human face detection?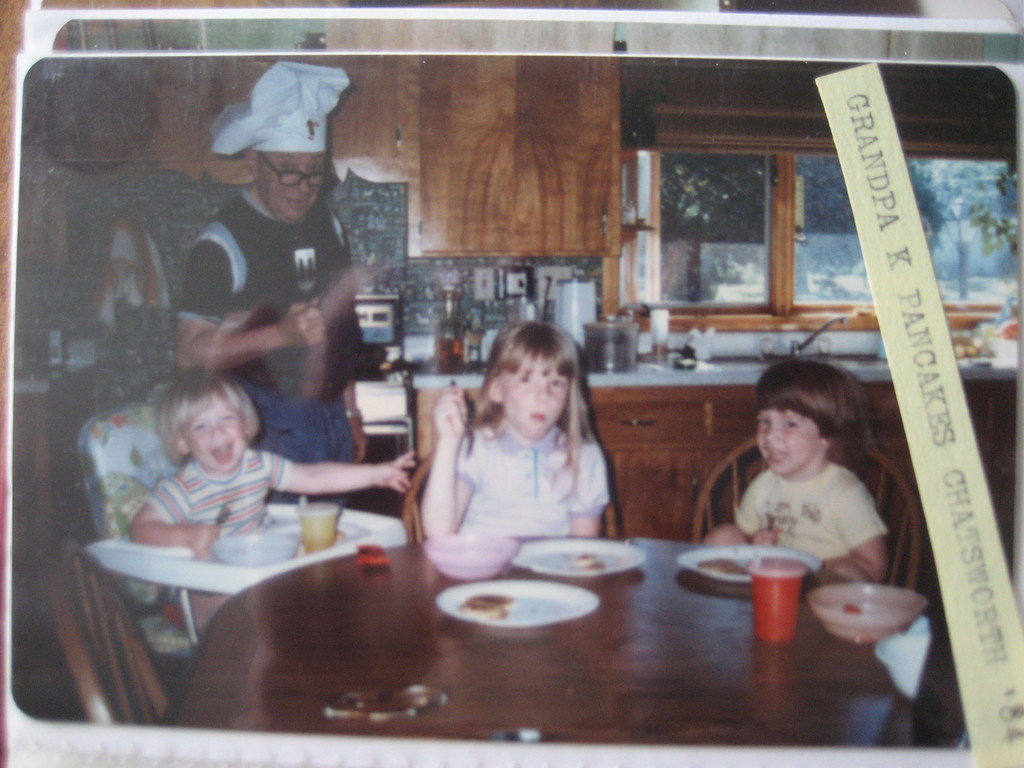
box=[764, 405, 819, 478]
